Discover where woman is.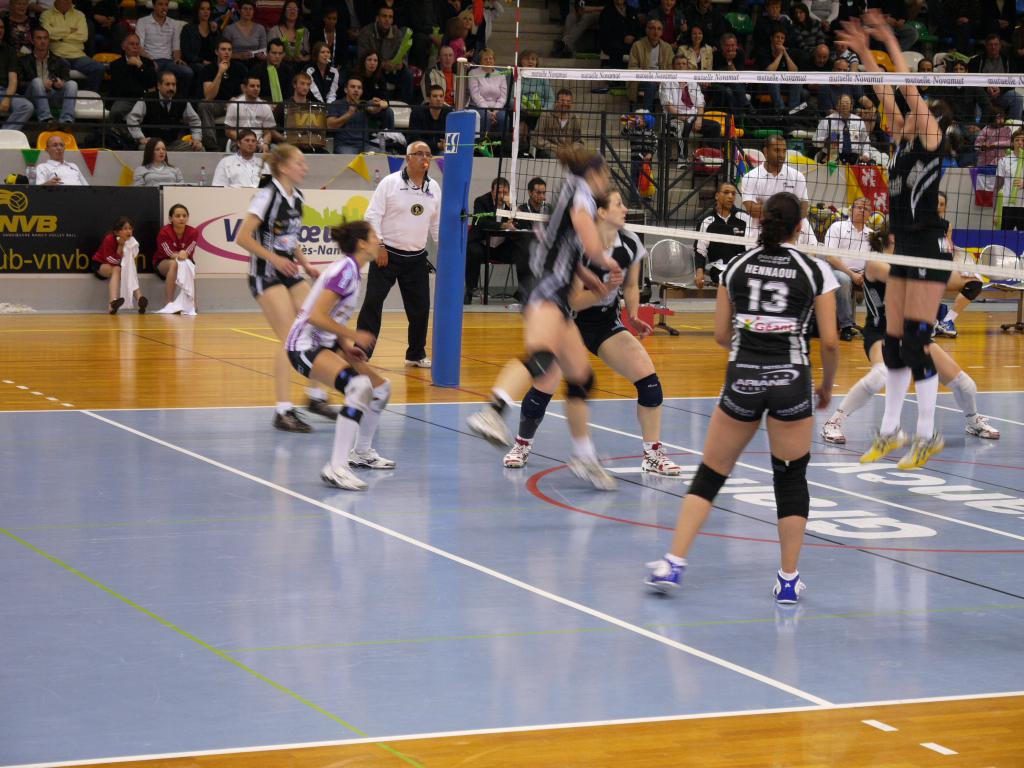
Discovered at (467, 144, 620, 495).
